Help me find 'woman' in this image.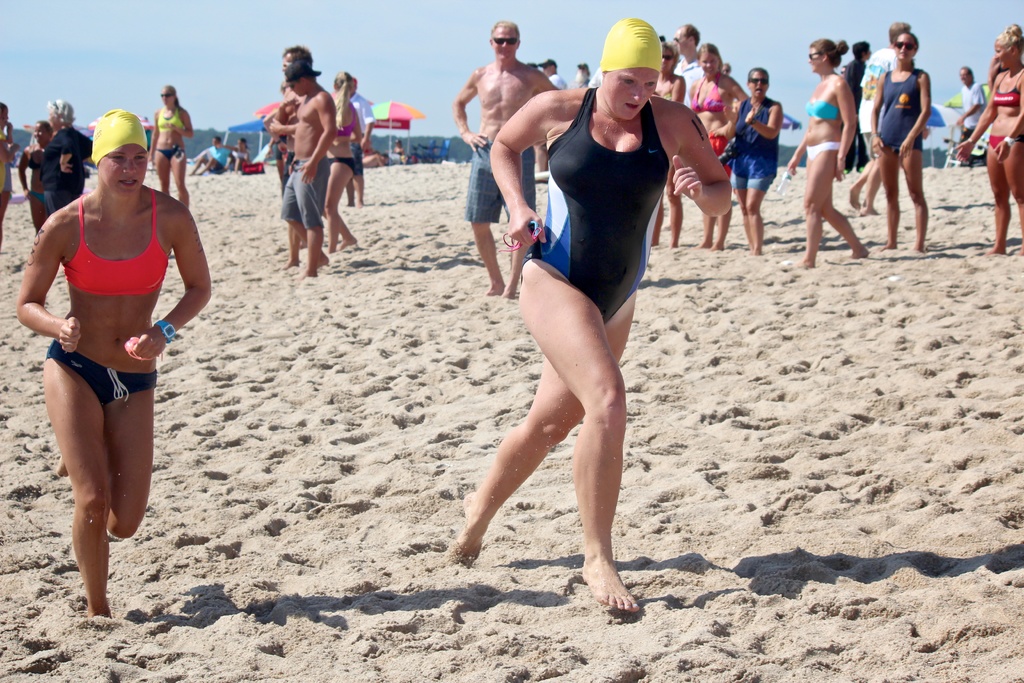
Found it: left=220, top=137, right=250, bottom=176.
